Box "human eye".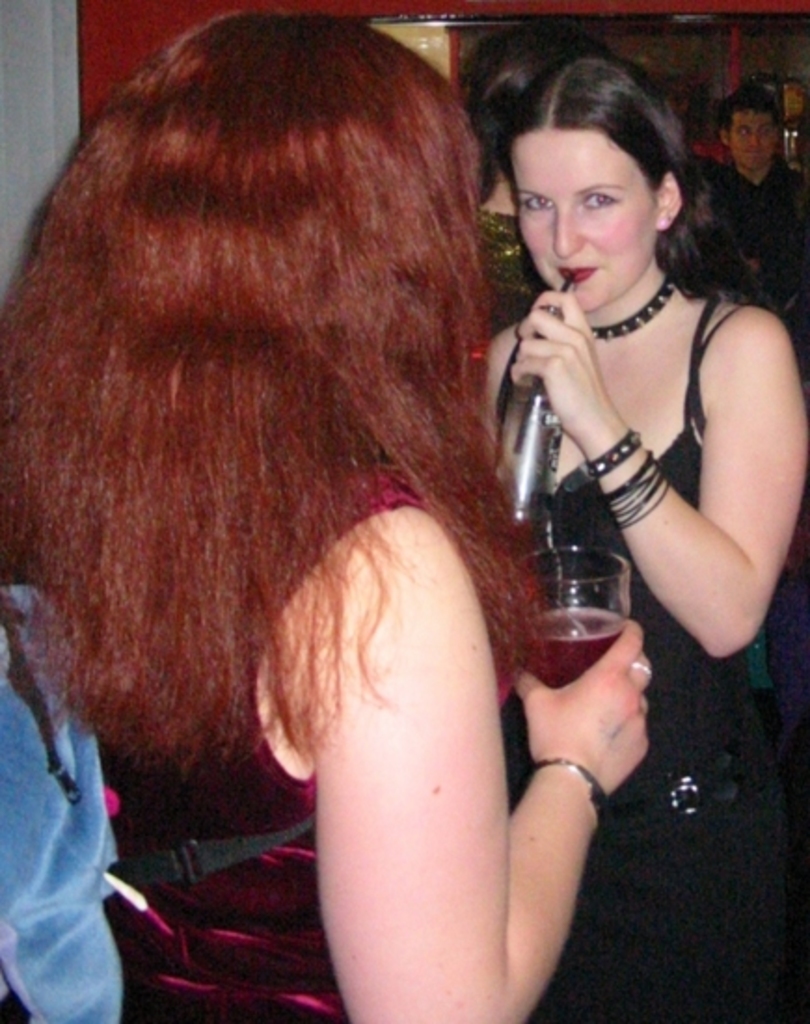
Rect(516, 192, 551, 212).
